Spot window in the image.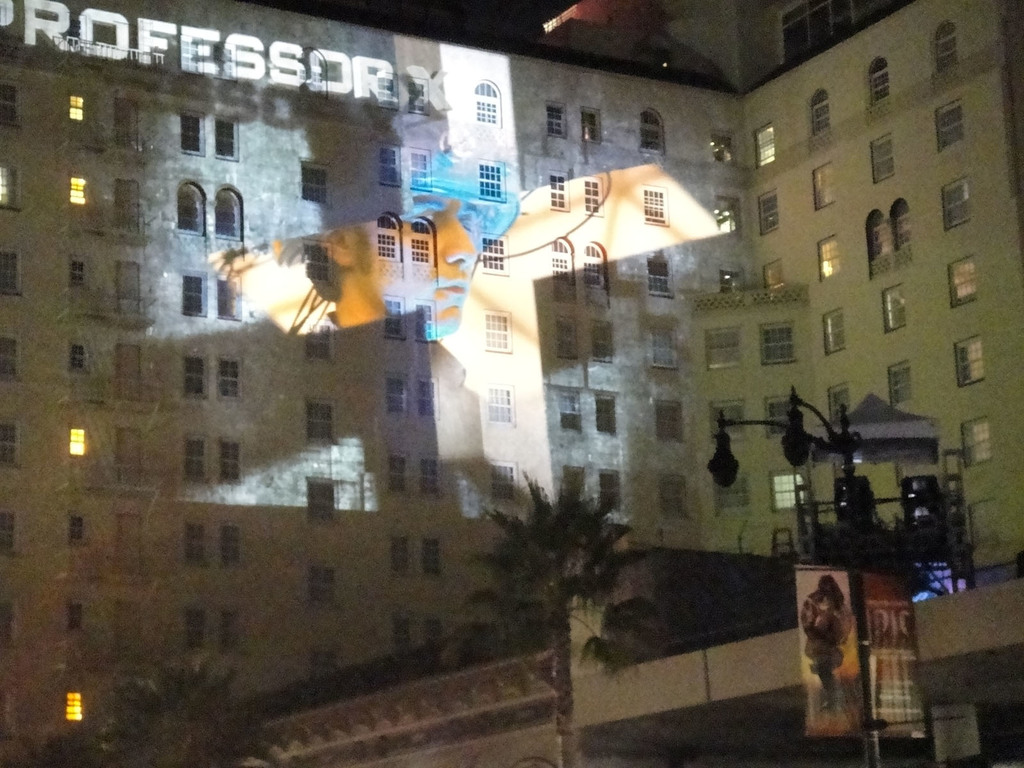
window found at Rect(871, 206, 892, 259).
